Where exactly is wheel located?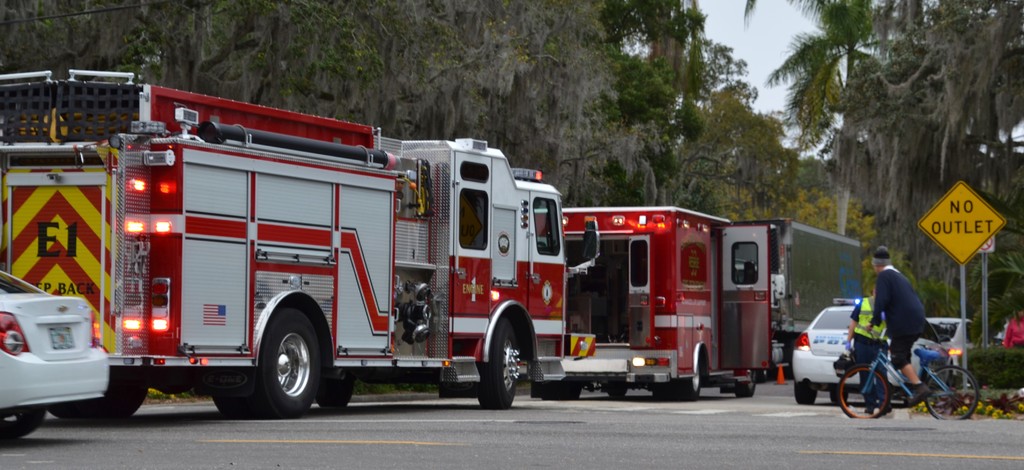
Its bounding box is 835:364:898:421.
